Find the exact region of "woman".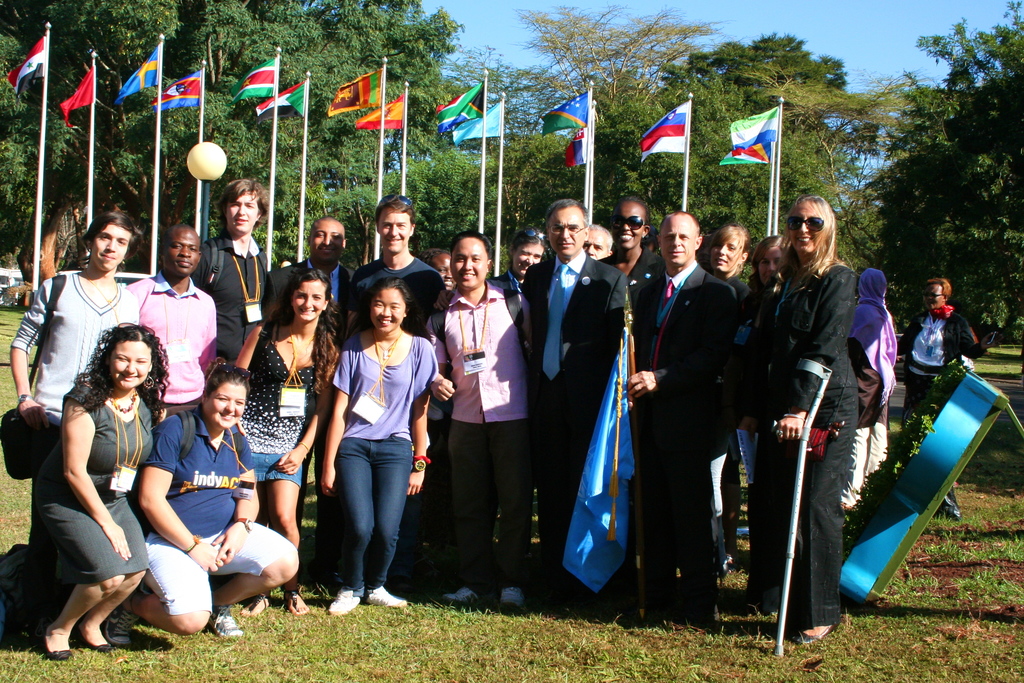
Exact region: BBox(490, 227, 555, 299).
